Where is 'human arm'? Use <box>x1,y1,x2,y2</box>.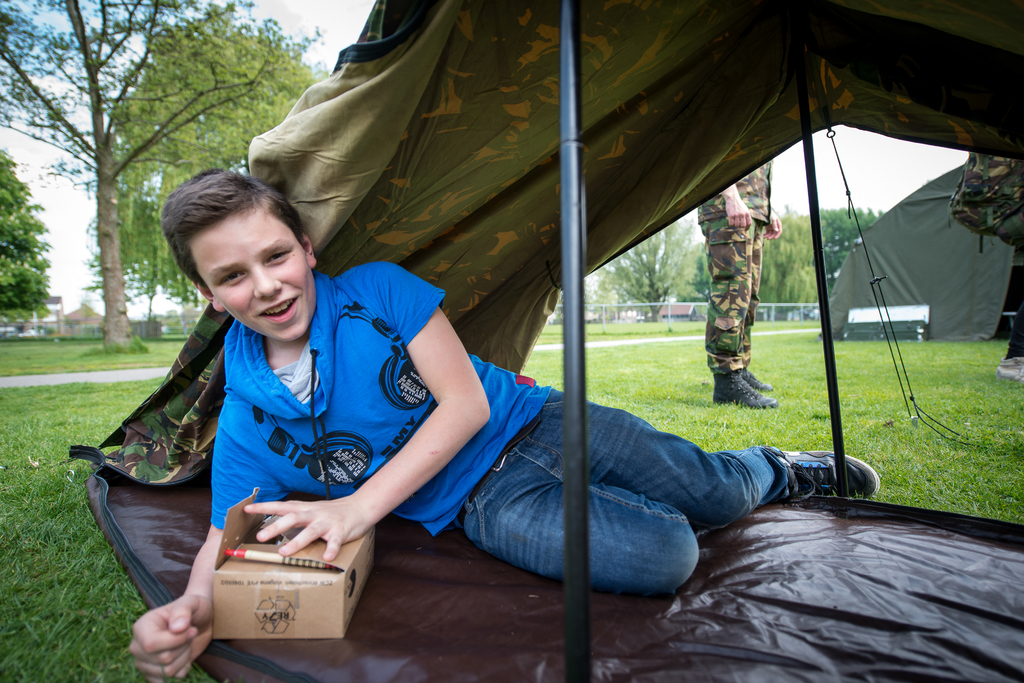
<box>378,294,481,550</box>.
